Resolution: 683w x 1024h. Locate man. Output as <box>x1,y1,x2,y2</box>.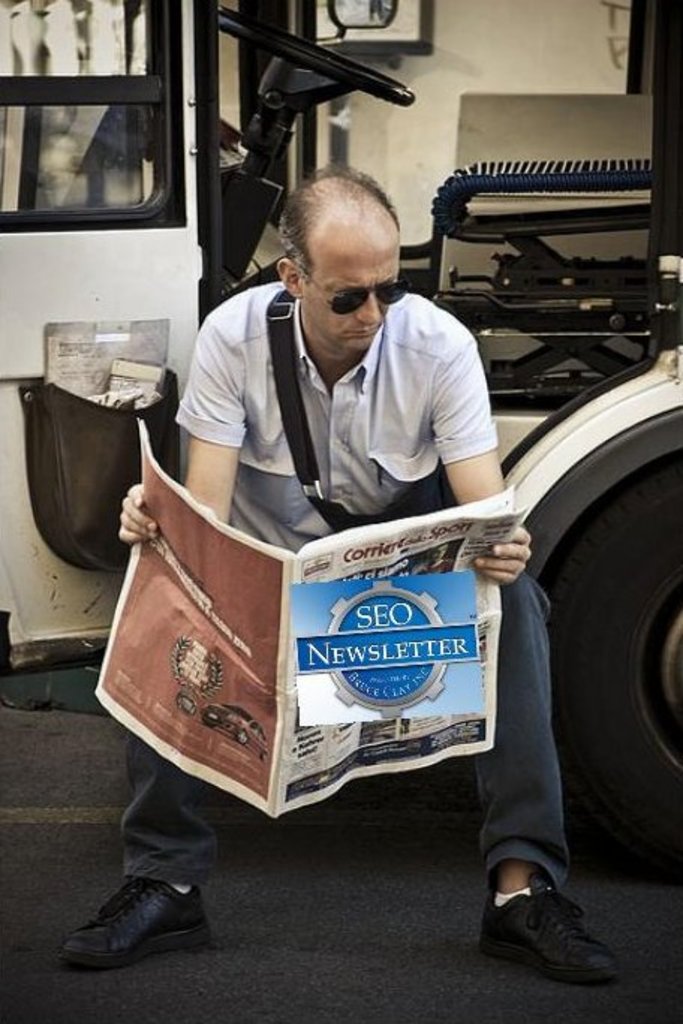
<box>55,151,628,990</box>.
